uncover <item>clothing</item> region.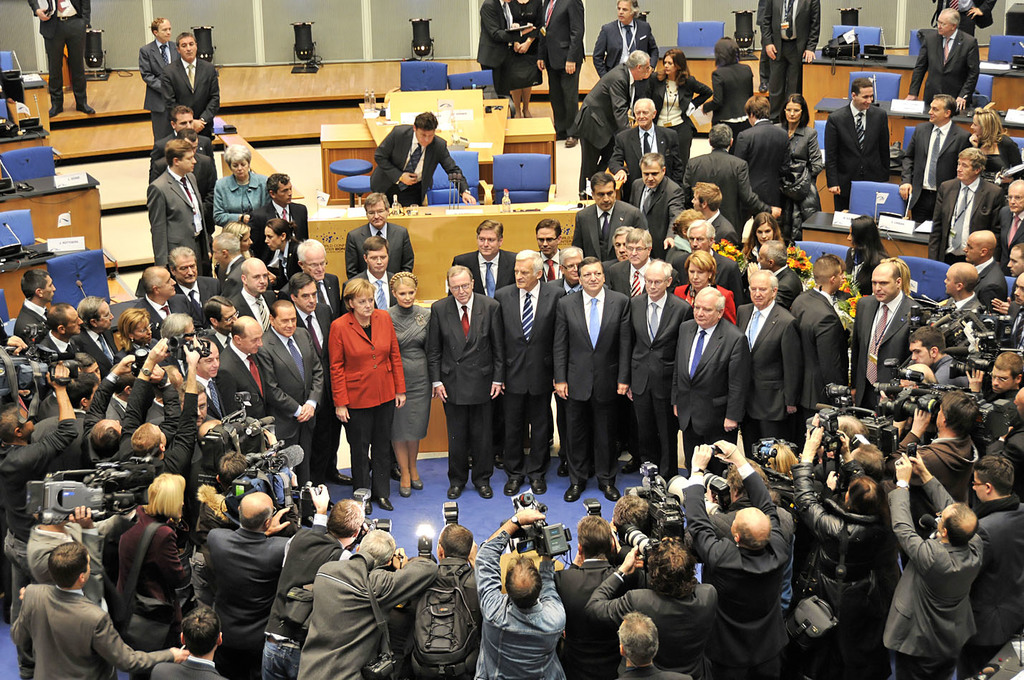
Uncovered: 776:125:820:226.
